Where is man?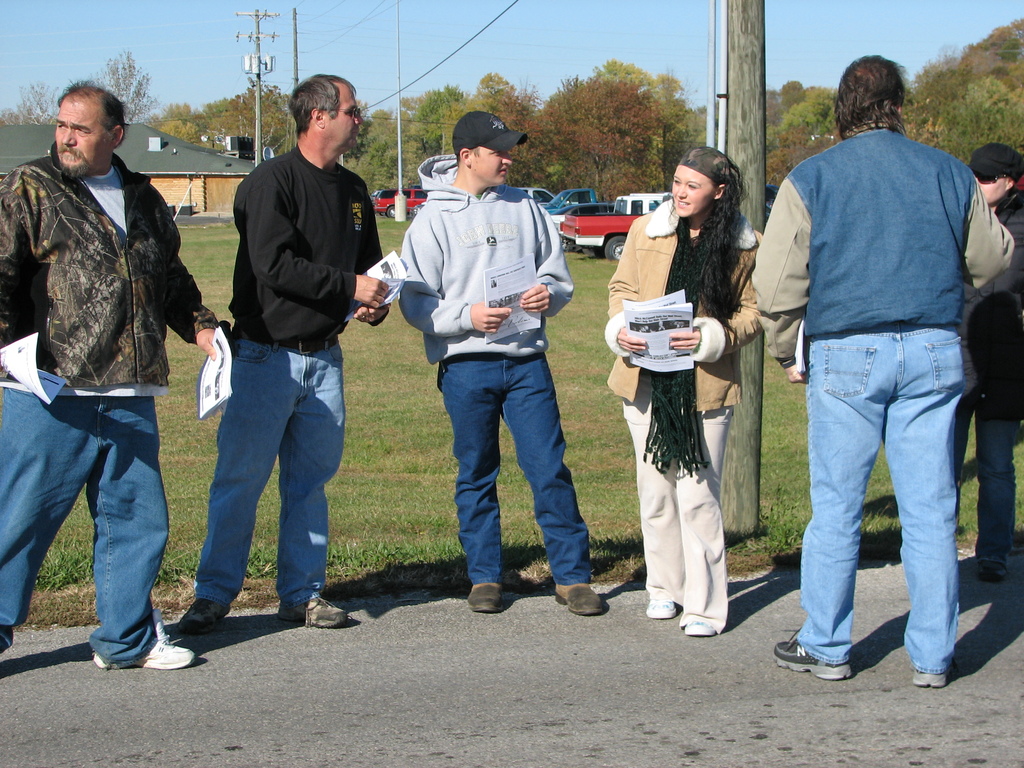
{"x1": 173, "y1": 69, "x2": 394, "y2": 628}.
